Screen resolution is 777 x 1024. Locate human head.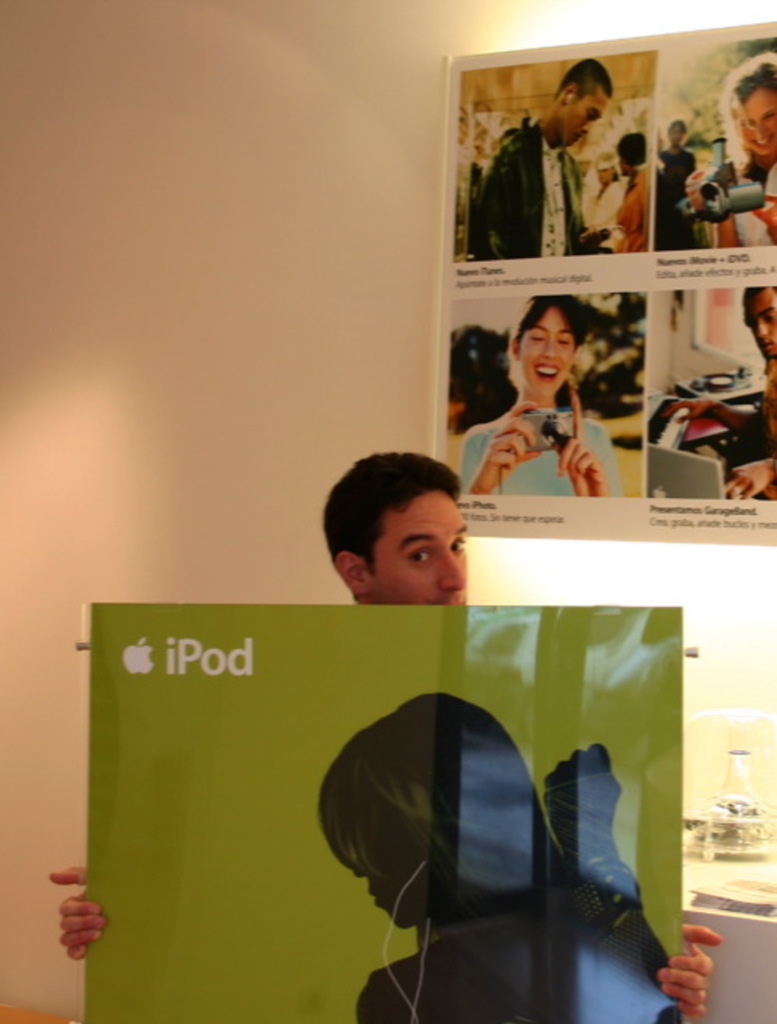
bbox(590, 149, 618, 188).
